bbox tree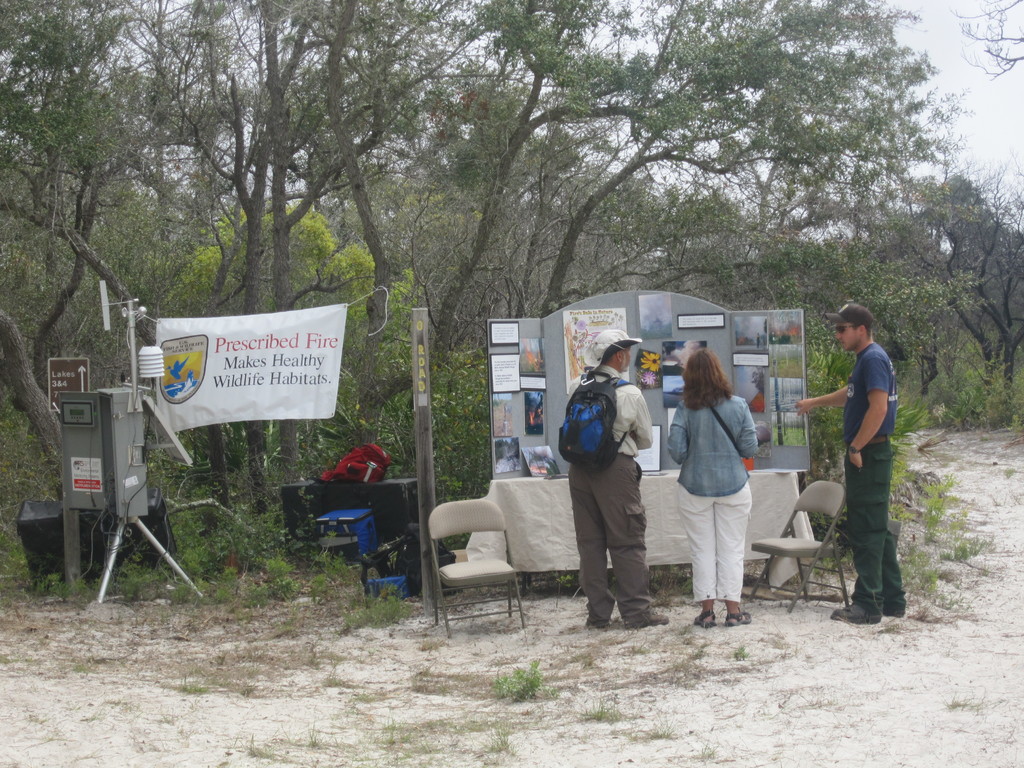
[899, 142, 1023, 429]
